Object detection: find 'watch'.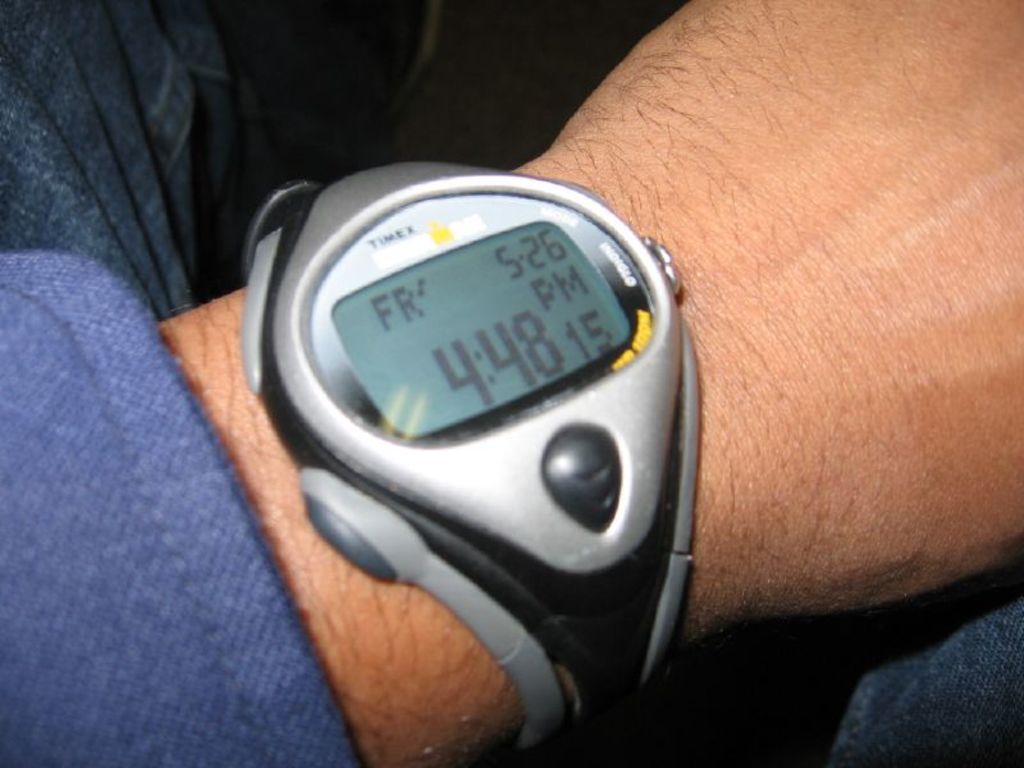
[left=252, top=157, right=687, bottom=730].
